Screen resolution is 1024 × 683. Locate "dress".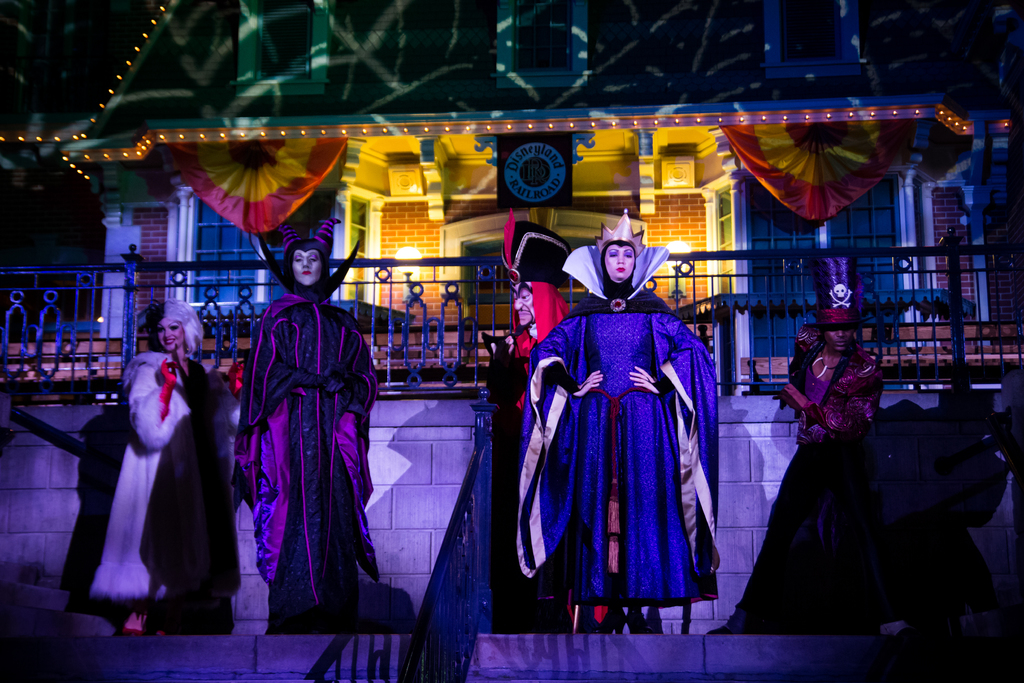
[x1=513, y1=313, x2=719, y2=607].
